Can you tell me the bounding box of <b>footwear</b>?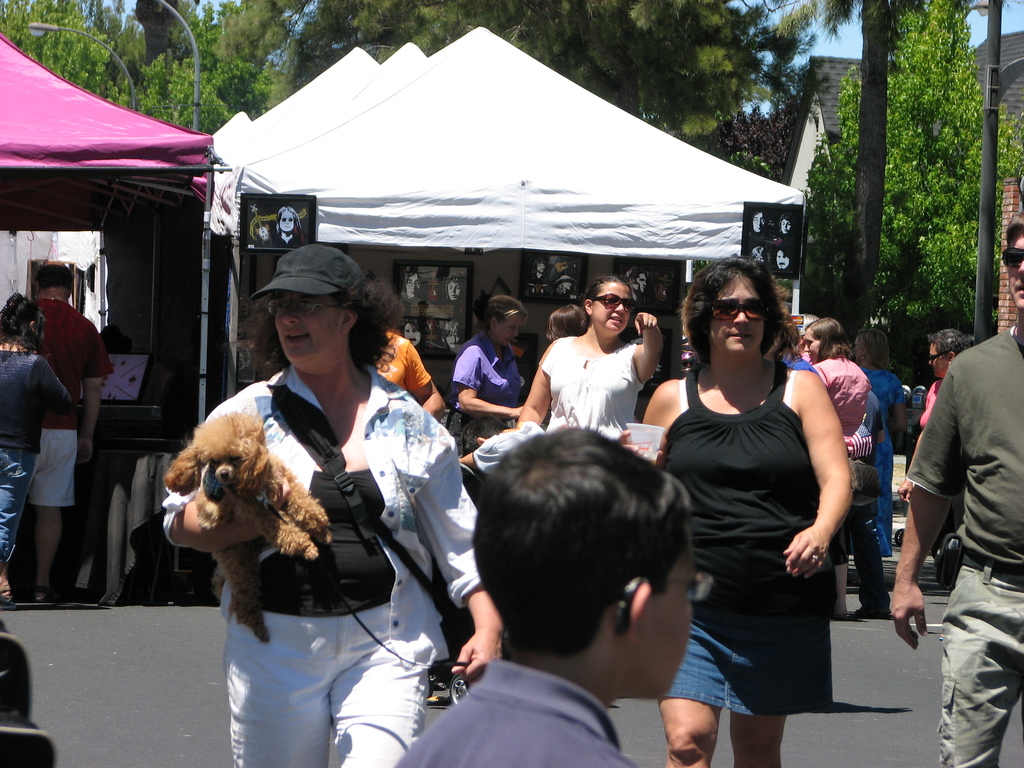
x1=33, y1=586, x2=51, y2=604.
